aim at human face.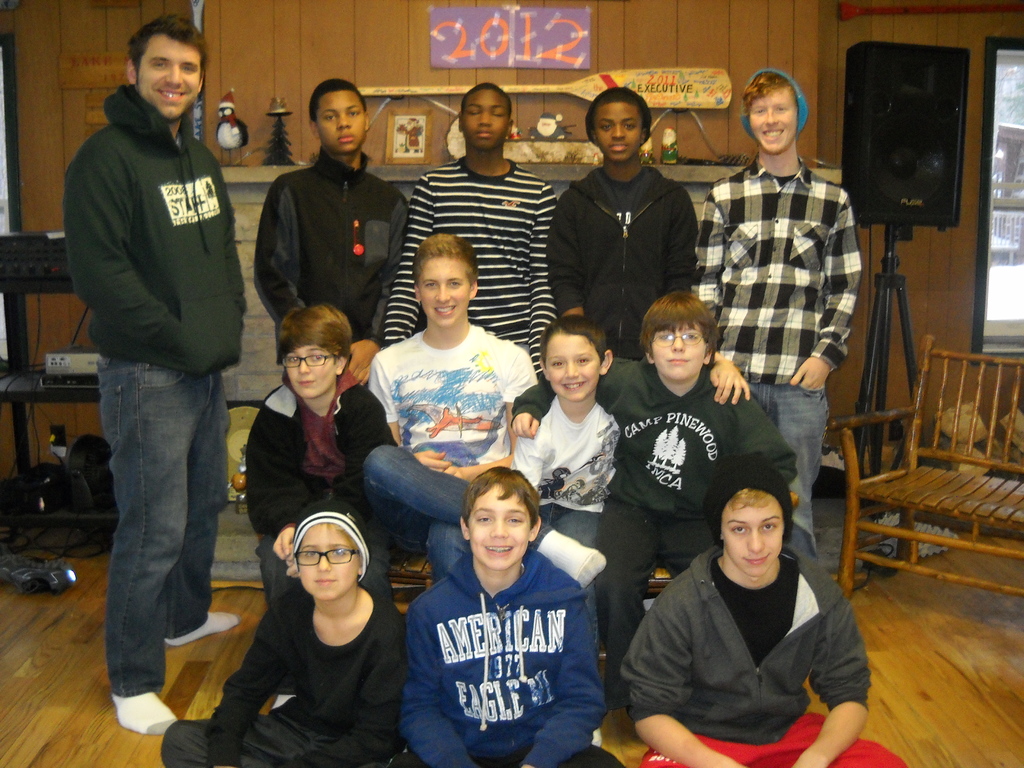
Aimed at left=649, top=318, right=698, bottom=380.
